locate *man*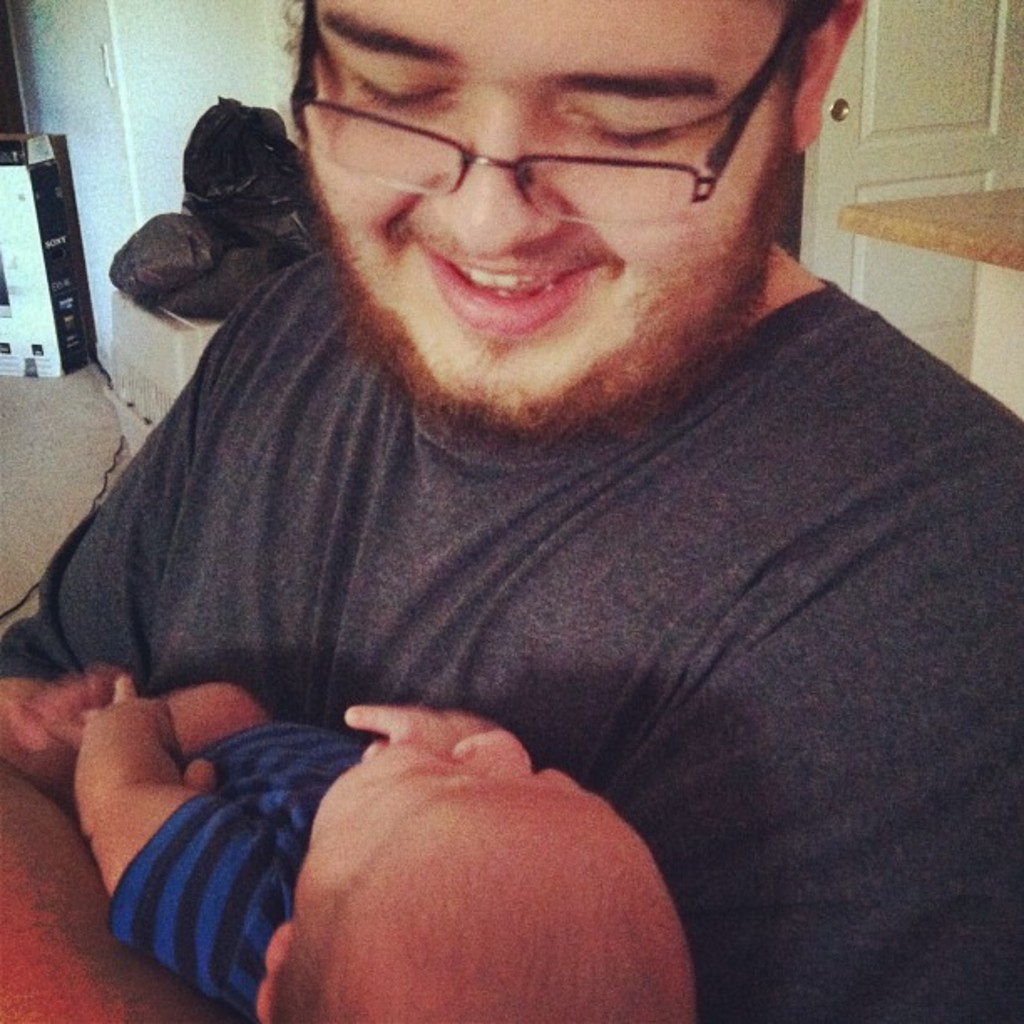
0, 0, 1022, 1022
